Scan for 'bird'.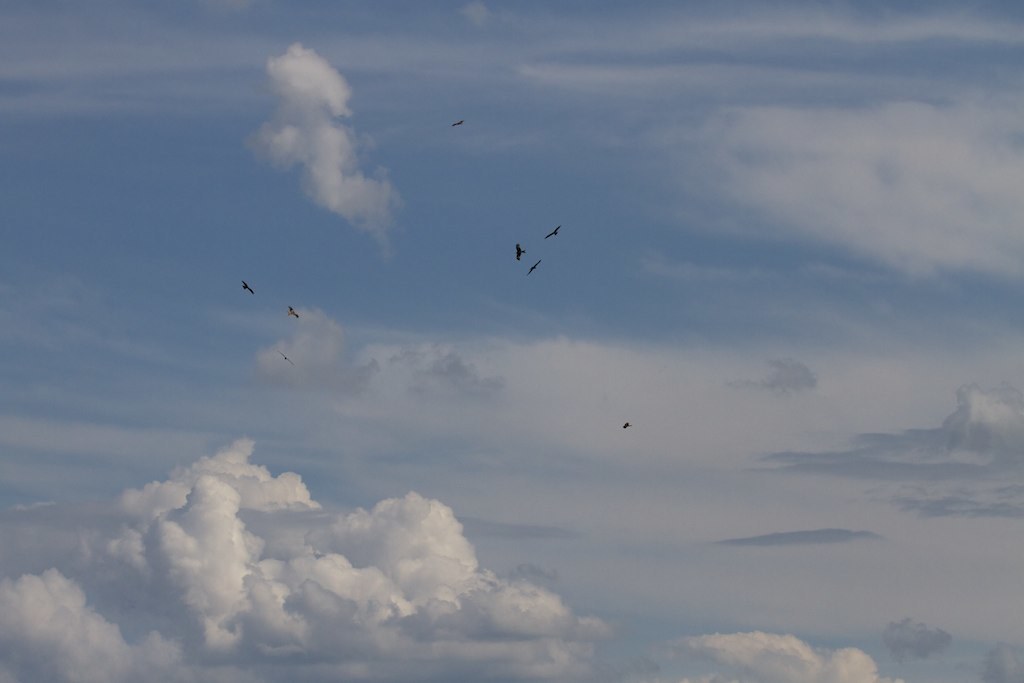
Scan result: bbox=[517, 245, 529, 257].
